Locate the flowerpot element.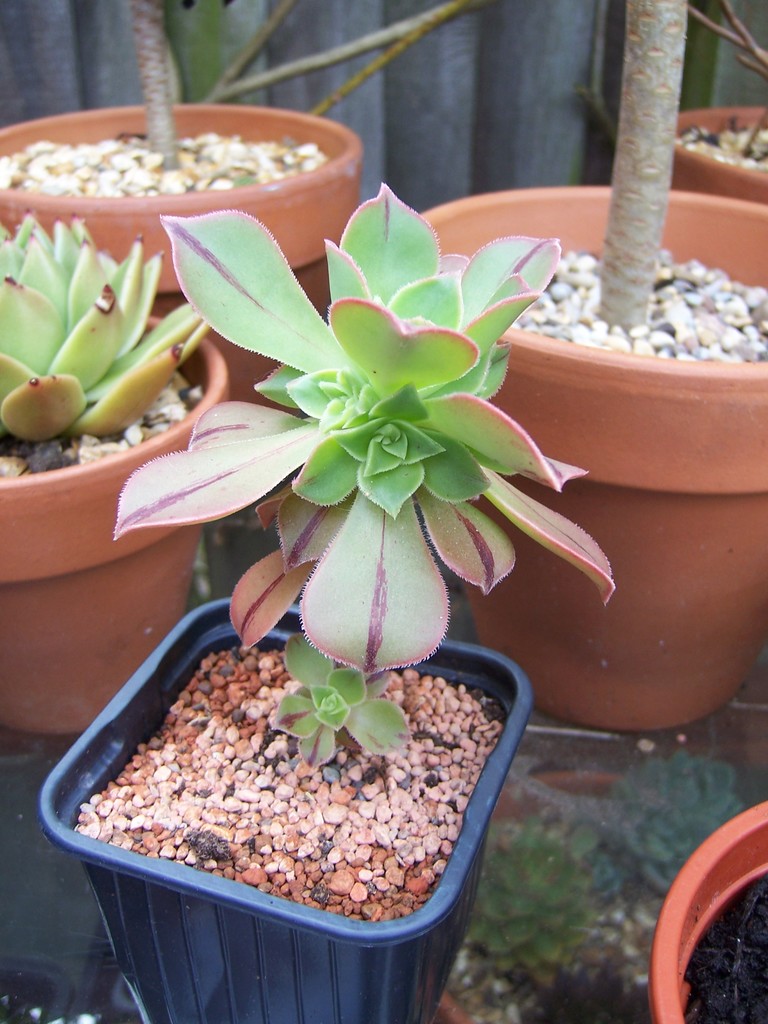
Element bbox: [x1=415, y1=175, x2=767, y2=737].
